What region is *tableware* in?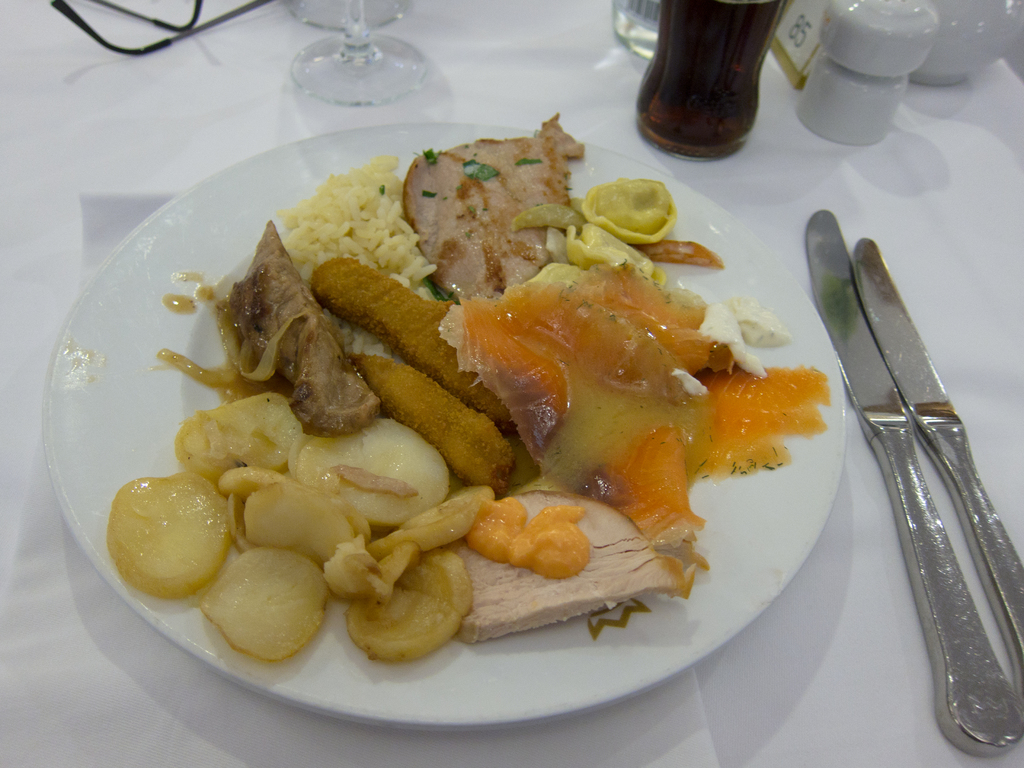
17,143,928,708.
